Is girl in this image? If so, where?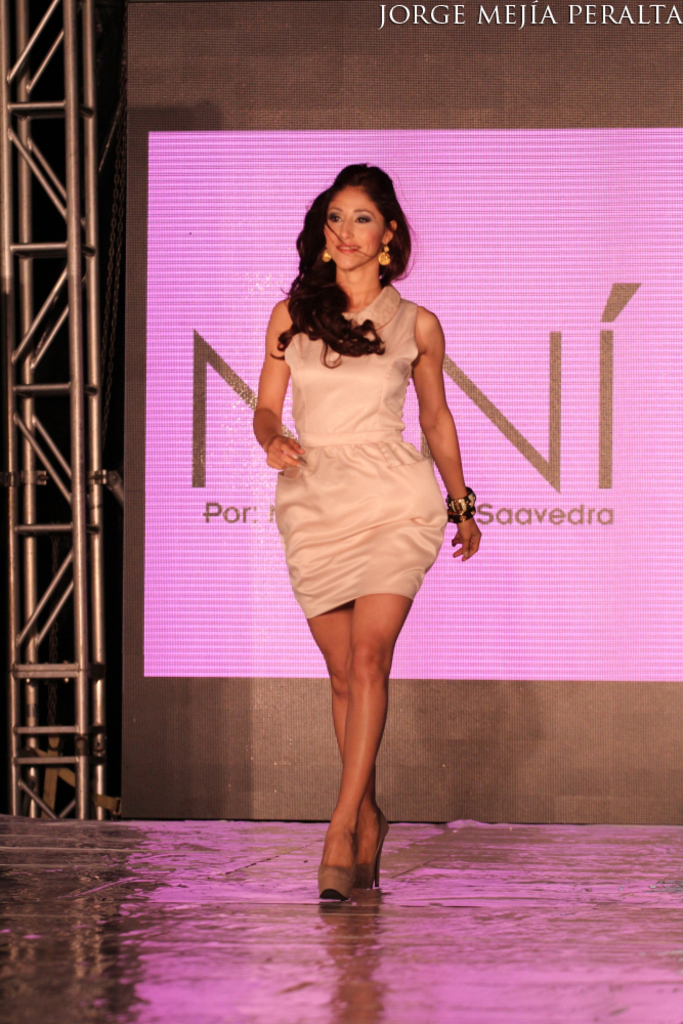
Yes, at 250/155/482/905.
